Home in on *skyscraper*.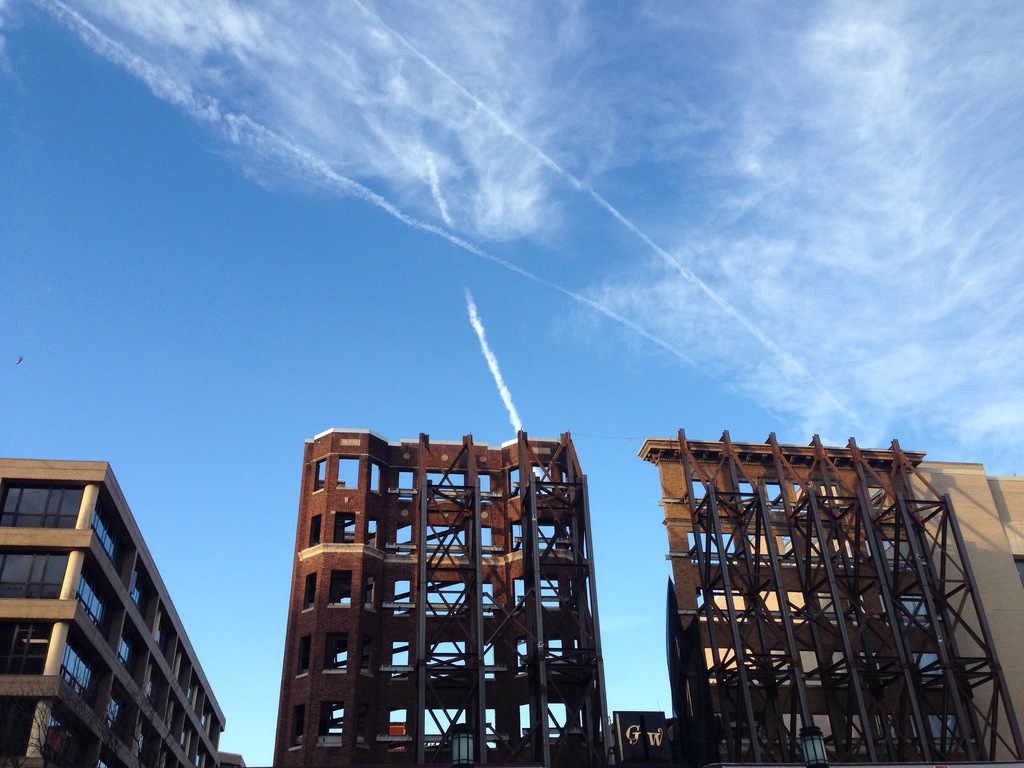
Homed in at 274:437:618:767.
